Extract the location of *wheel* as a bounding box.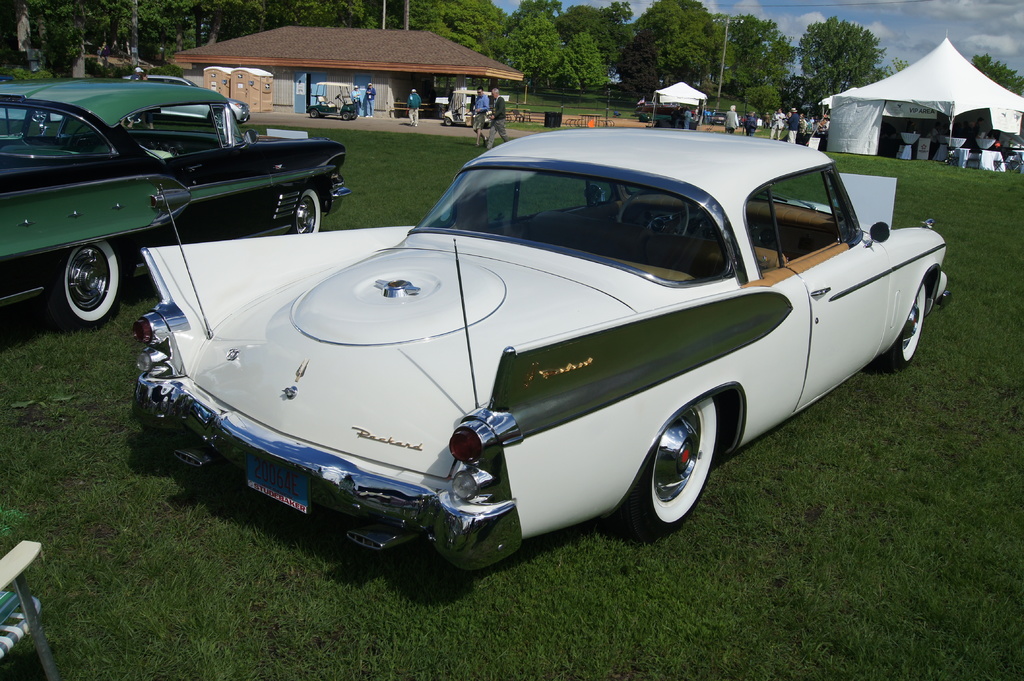
[351,111,357,119].
